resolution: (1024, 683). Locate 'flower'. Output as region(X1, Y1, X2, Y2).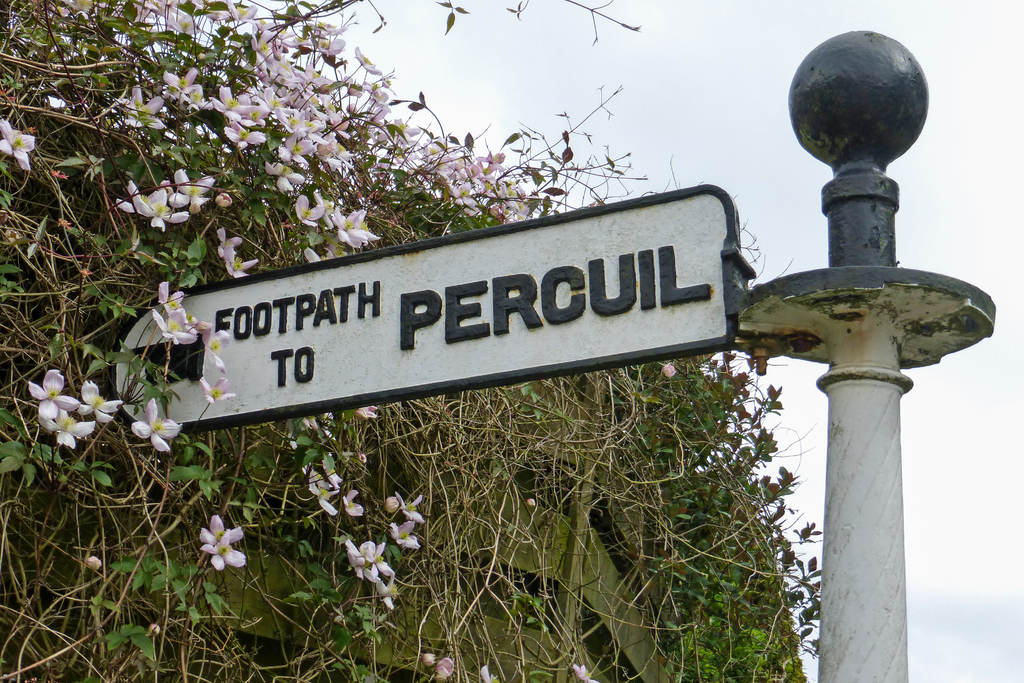
region(0, 115, 36, 169).
